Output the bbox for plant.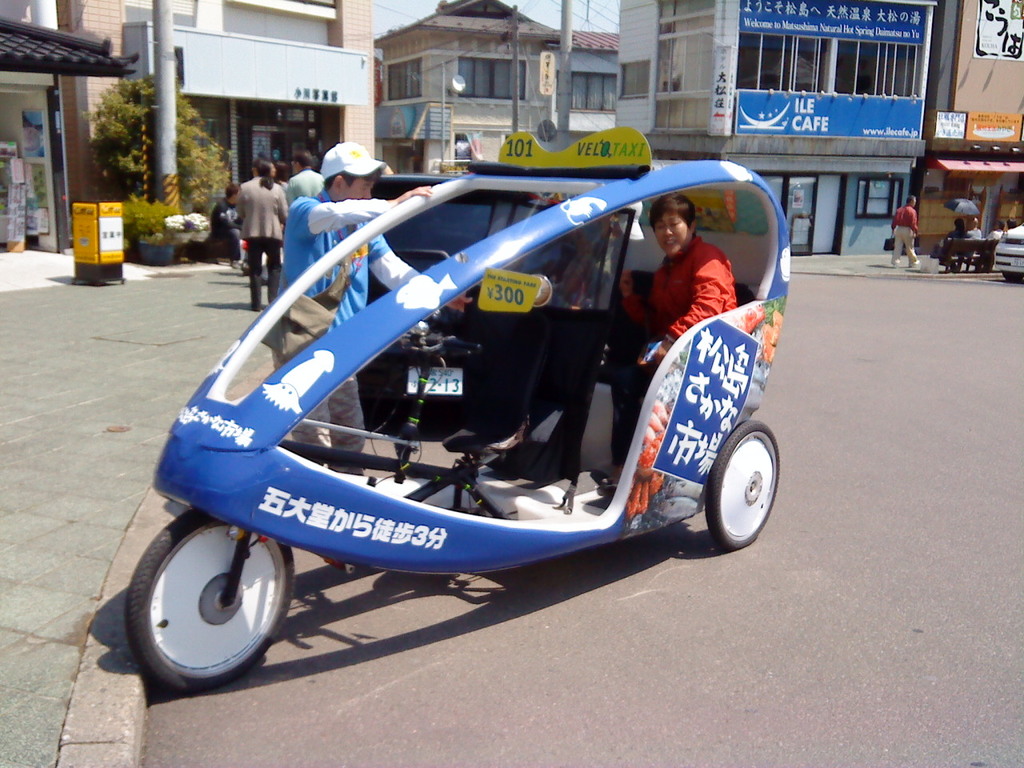
box(81, 74, 218, 230).
